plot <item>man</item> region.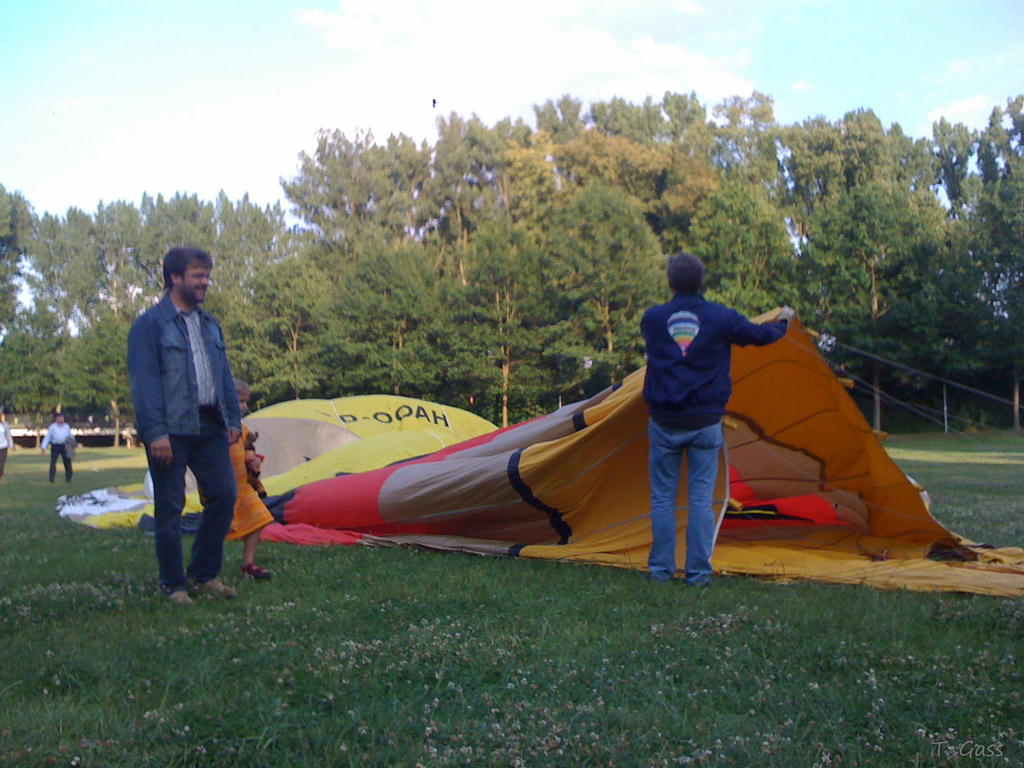
Plotted at crop(40, 413, 72, 483).
